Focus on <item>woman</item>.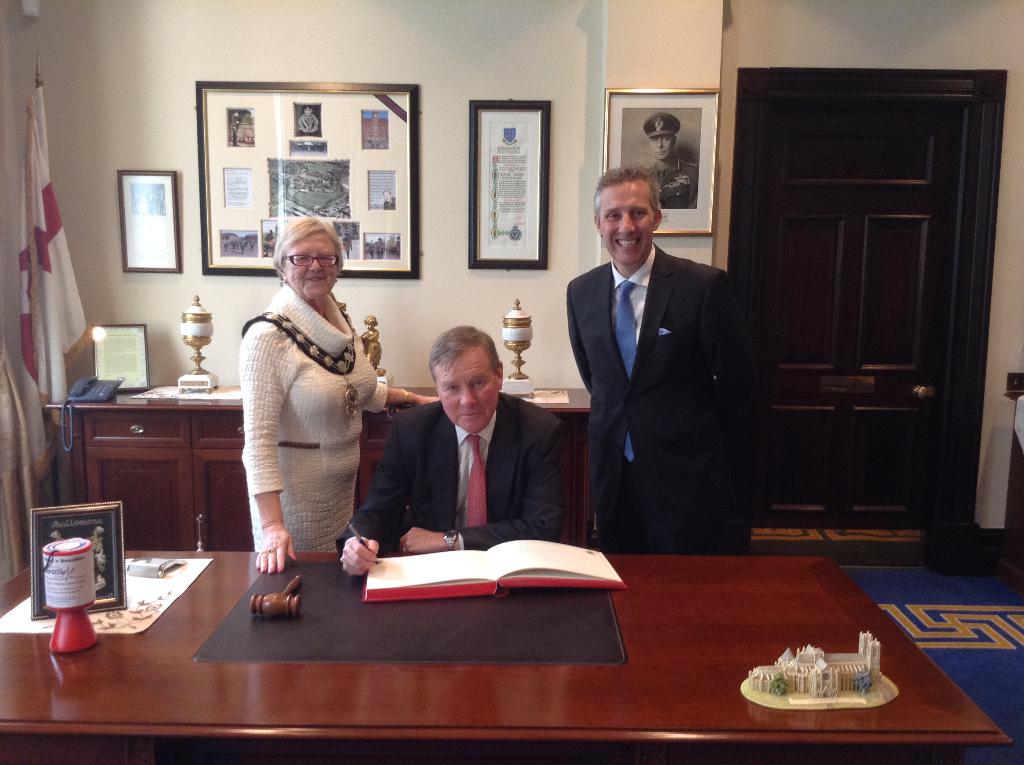
Focused at {"left": 239, "top": 214, "right": 440, "bottom": 574}.
